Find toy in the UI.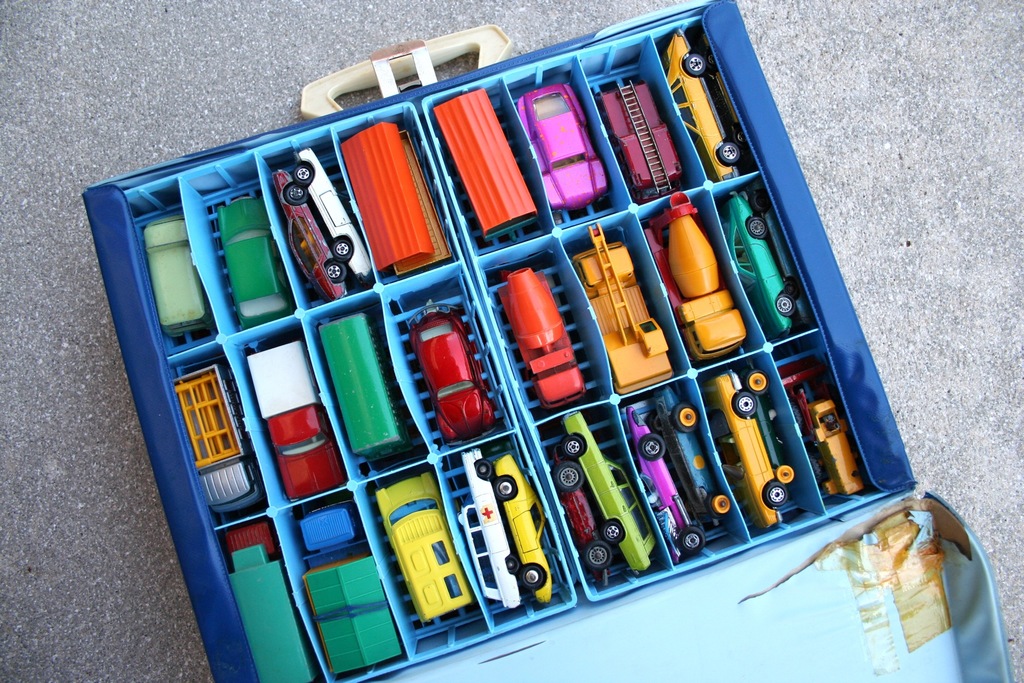
UI element at region(278, 168, 346, 302).
